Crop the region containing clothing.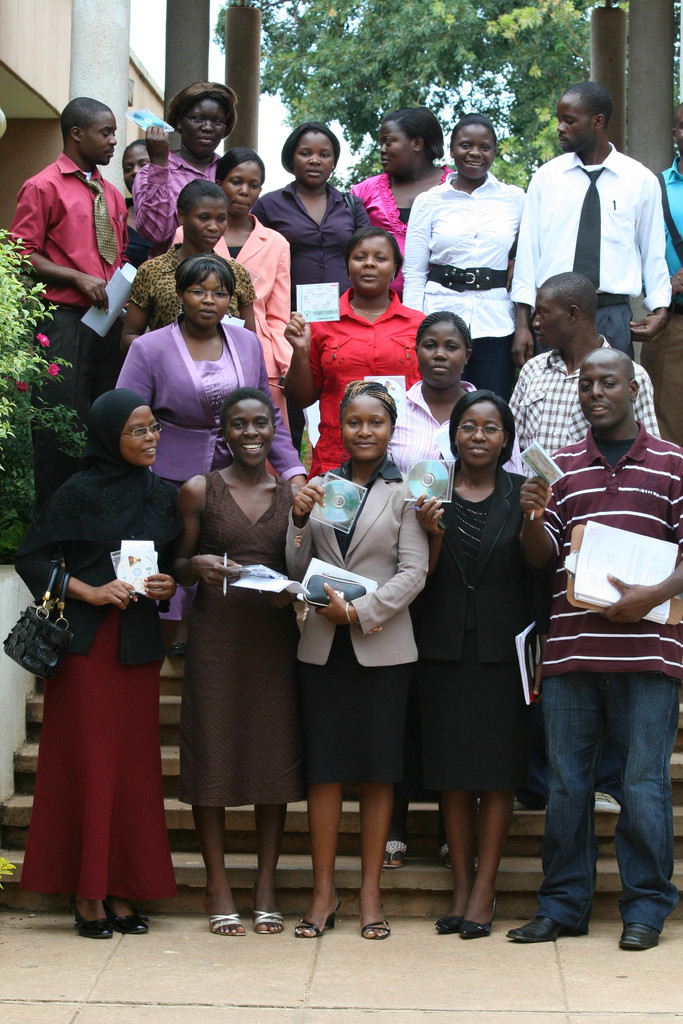
Crop region: [left=178, top=463, right=315, bottom=816].
